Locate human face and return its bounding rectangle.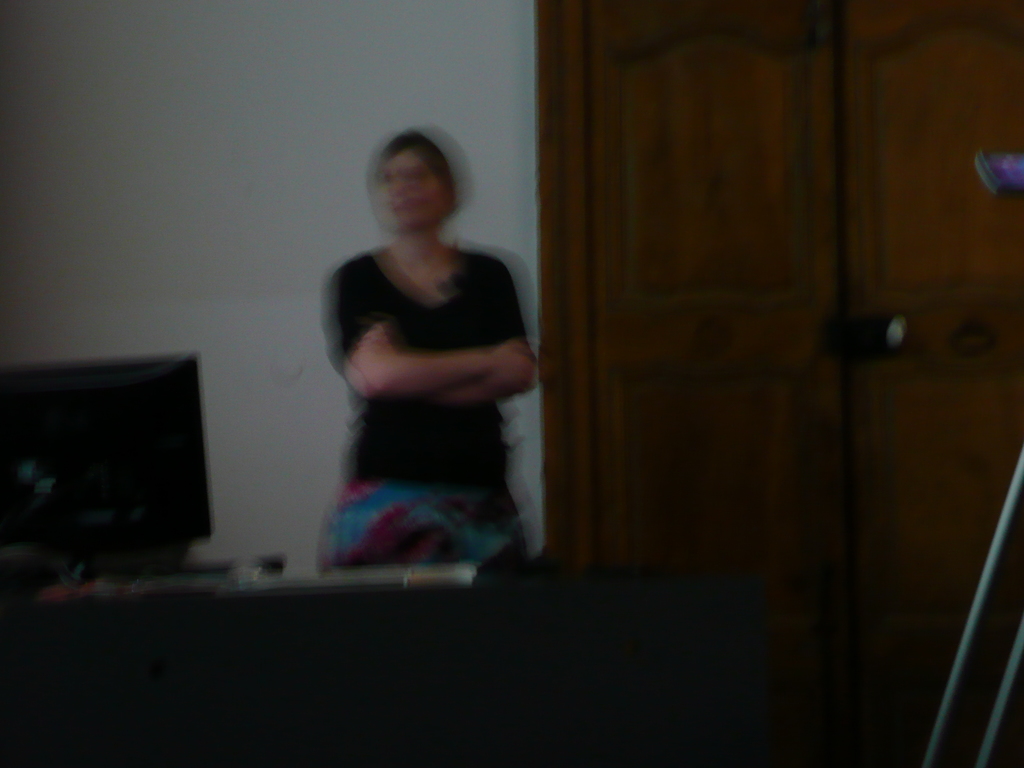
[376, 148, 447, 229].
